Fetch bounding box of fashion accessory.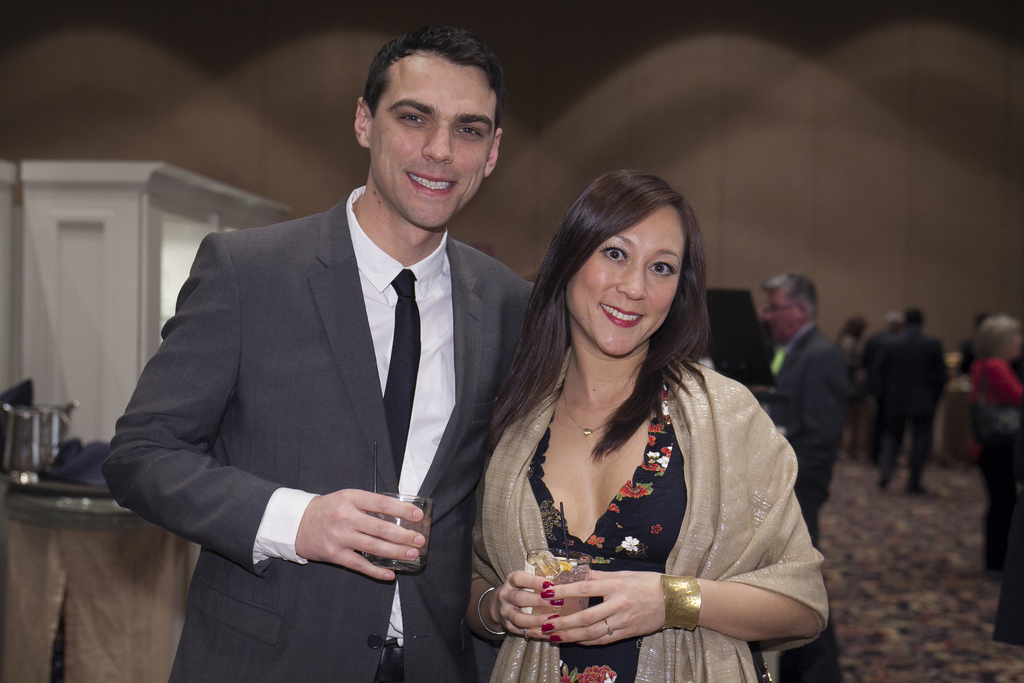
Bbox: (x1=476, y1=579, x2=504, y2=639).
